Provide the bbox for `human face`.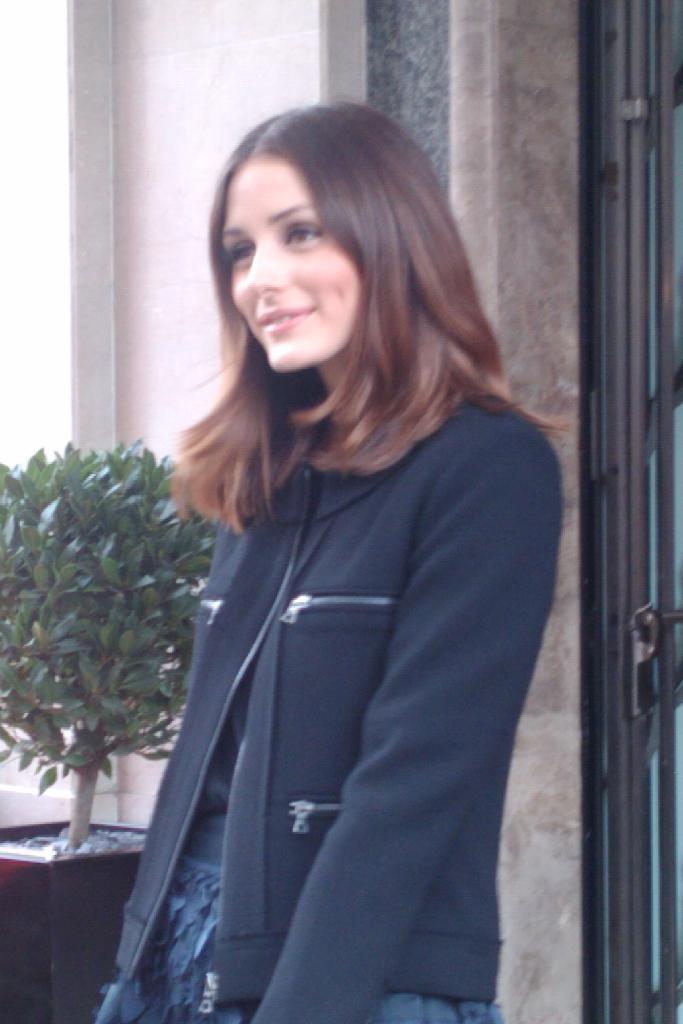
pyautogui.locateOnScreen(227, 158, 362, 366).
